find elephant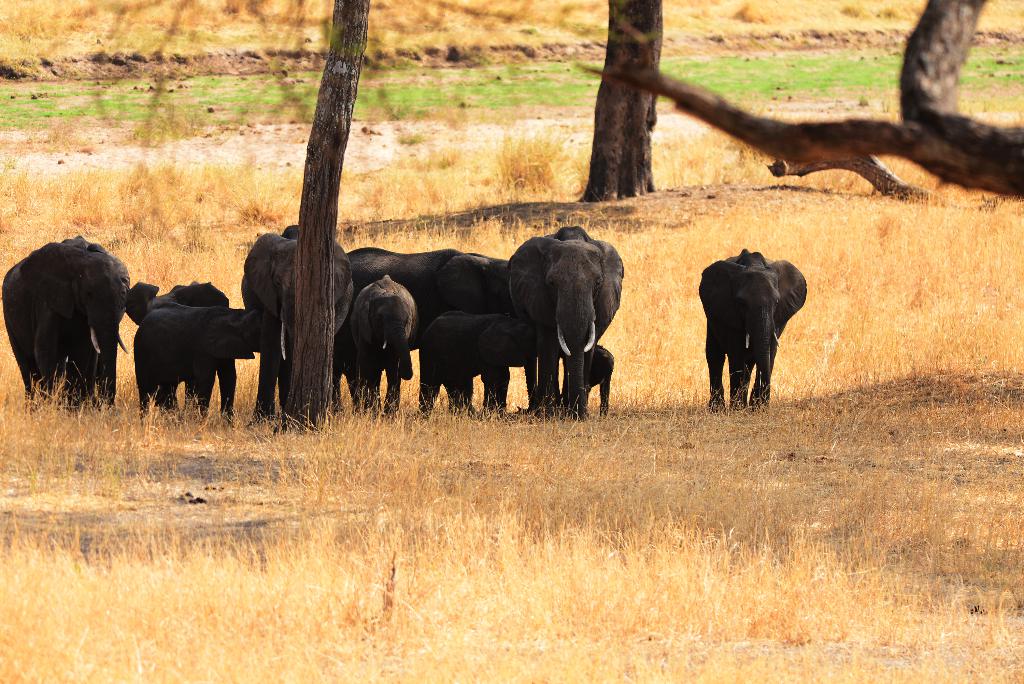
box(410, 305, 522, 409)
